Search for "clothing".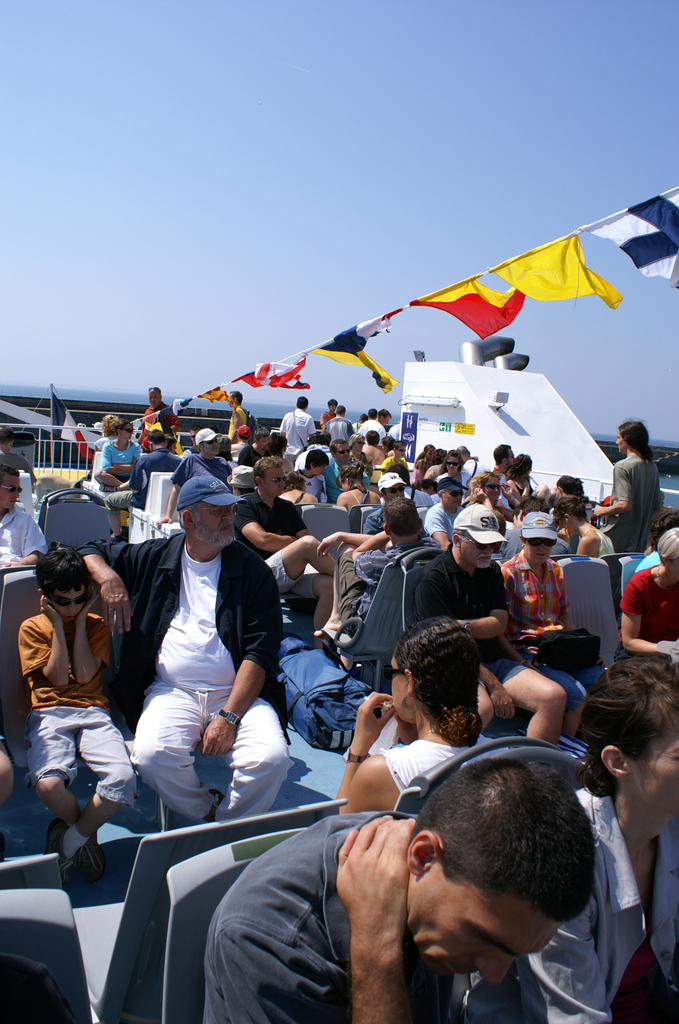
Found at region(370, 735, 491, 804).
